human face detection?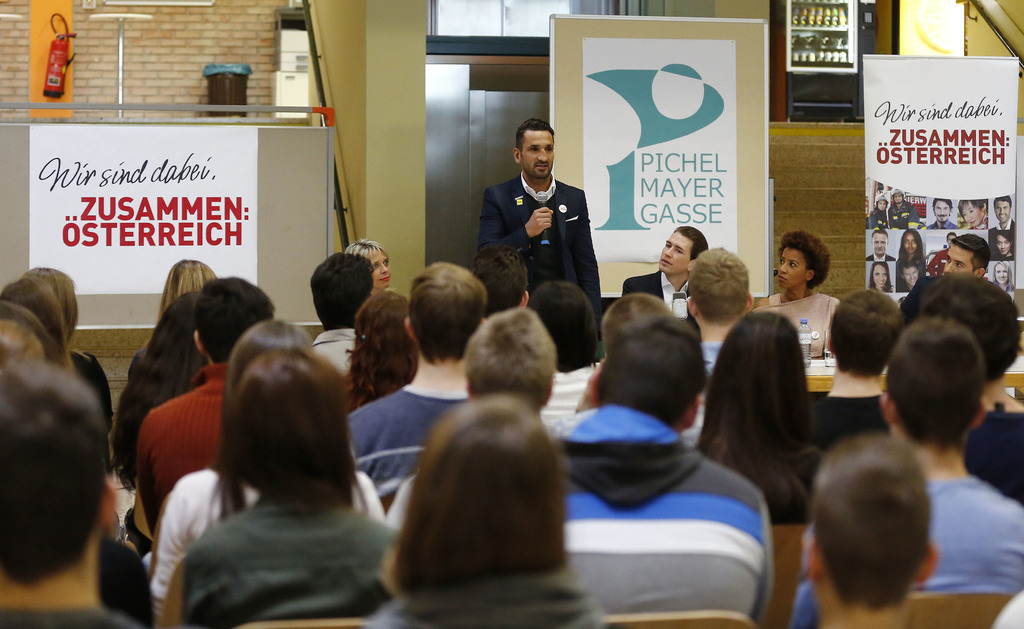
left=893, top=195, right=902, bottom=204
